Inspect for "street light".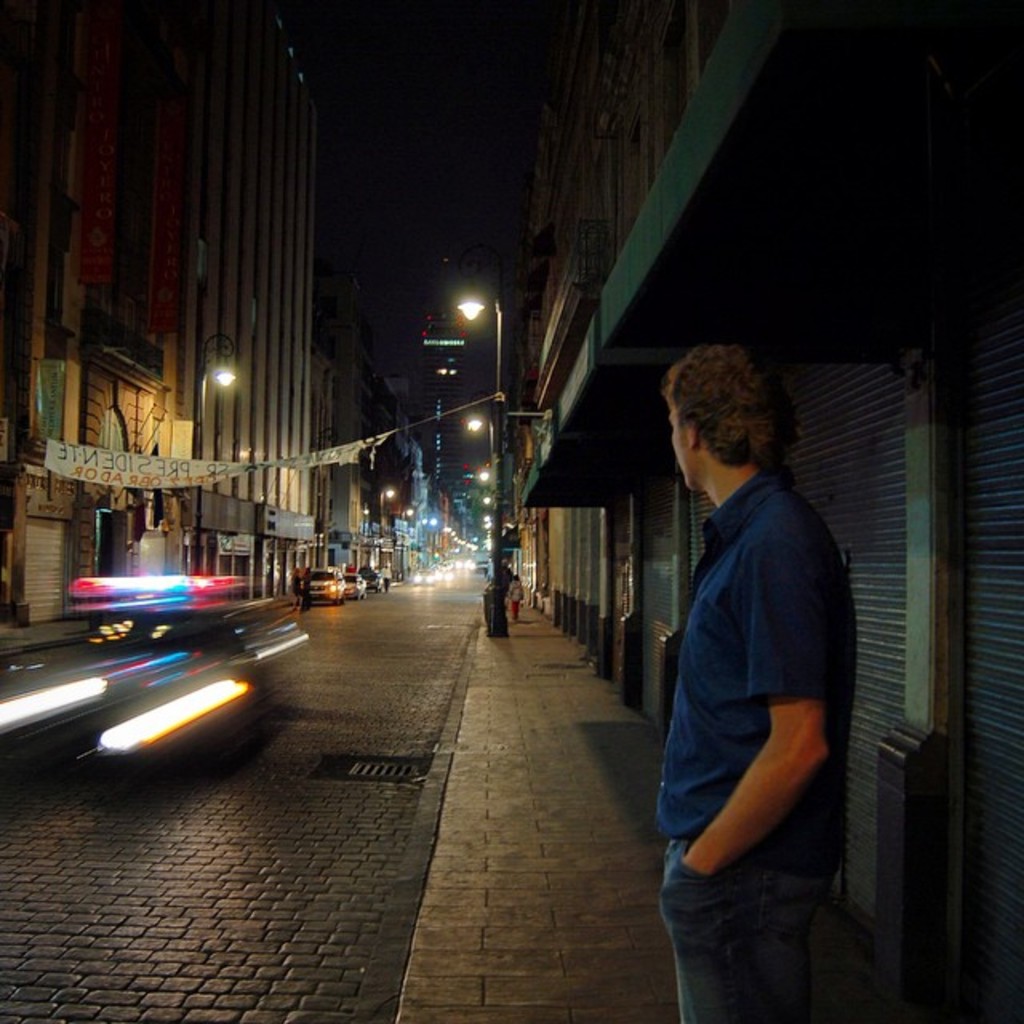
Inspection: Rect(192, 331, 235, 573).
